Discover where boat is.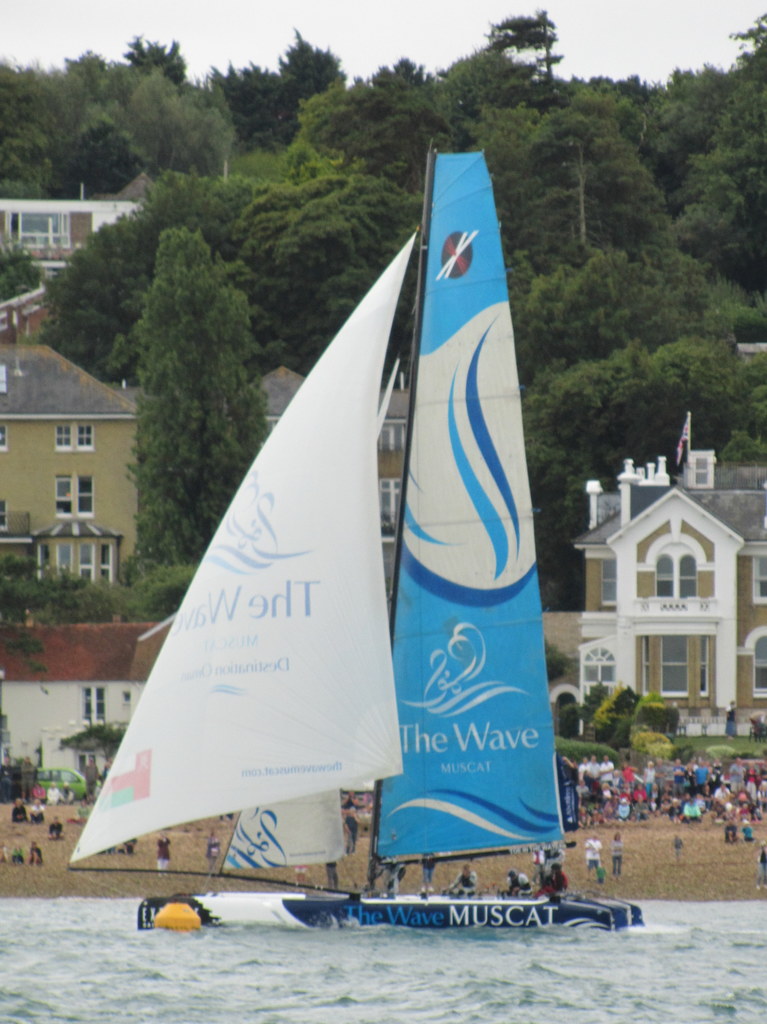
Discovered at [left=55, top=110, right=576, bottom=980].
